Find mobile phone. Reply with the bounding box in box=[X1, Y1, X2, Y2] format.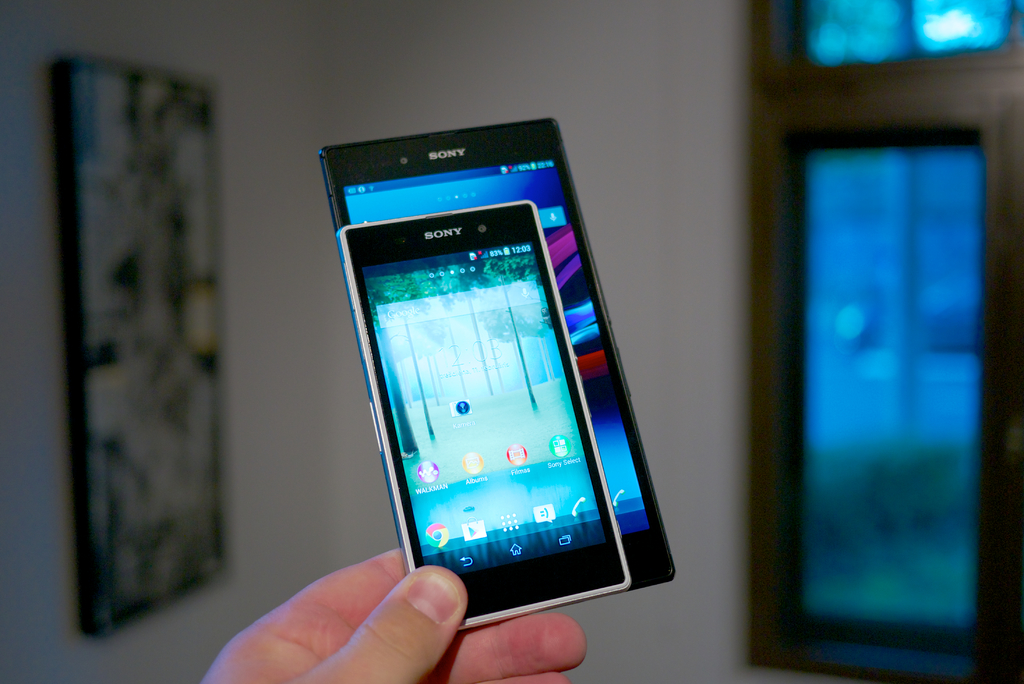
box=[320, 116, 682, 596].
